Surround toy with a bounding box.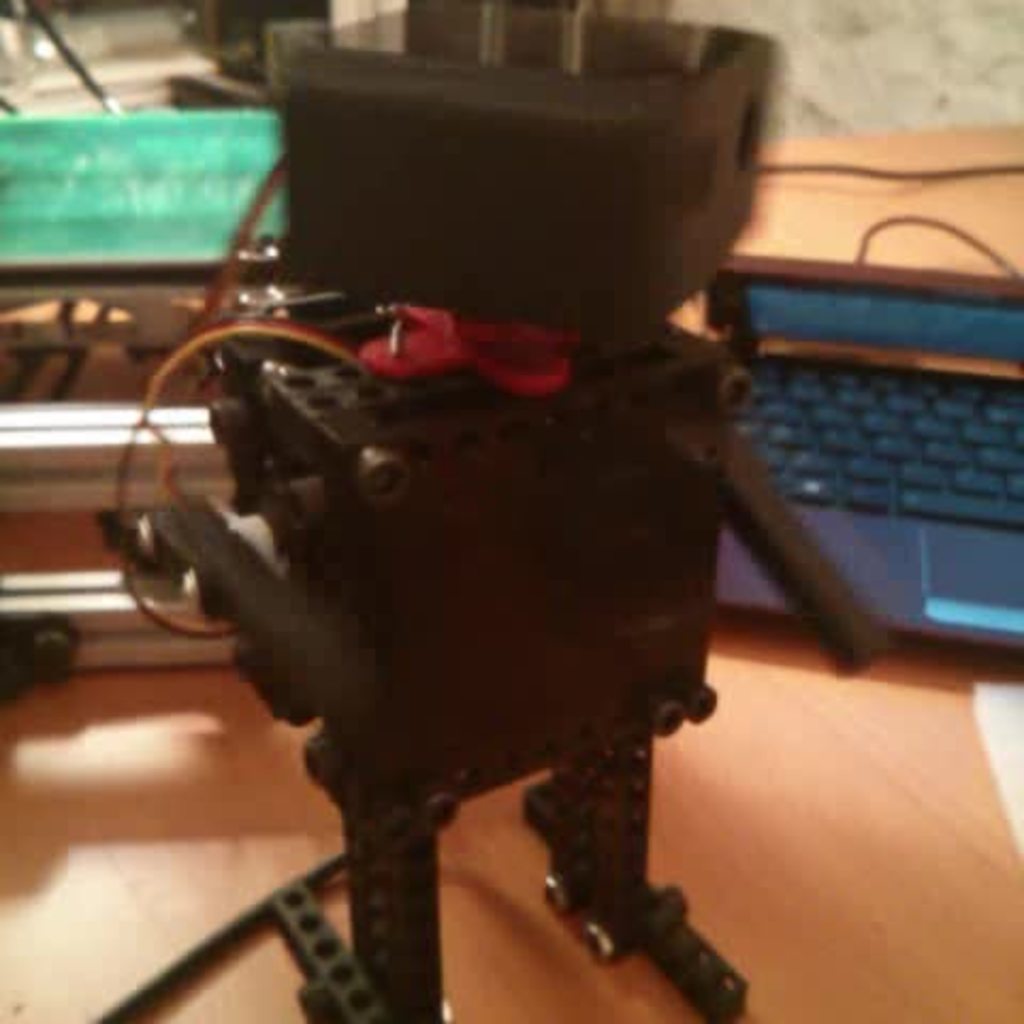
[70, 0, 900, 1022].
